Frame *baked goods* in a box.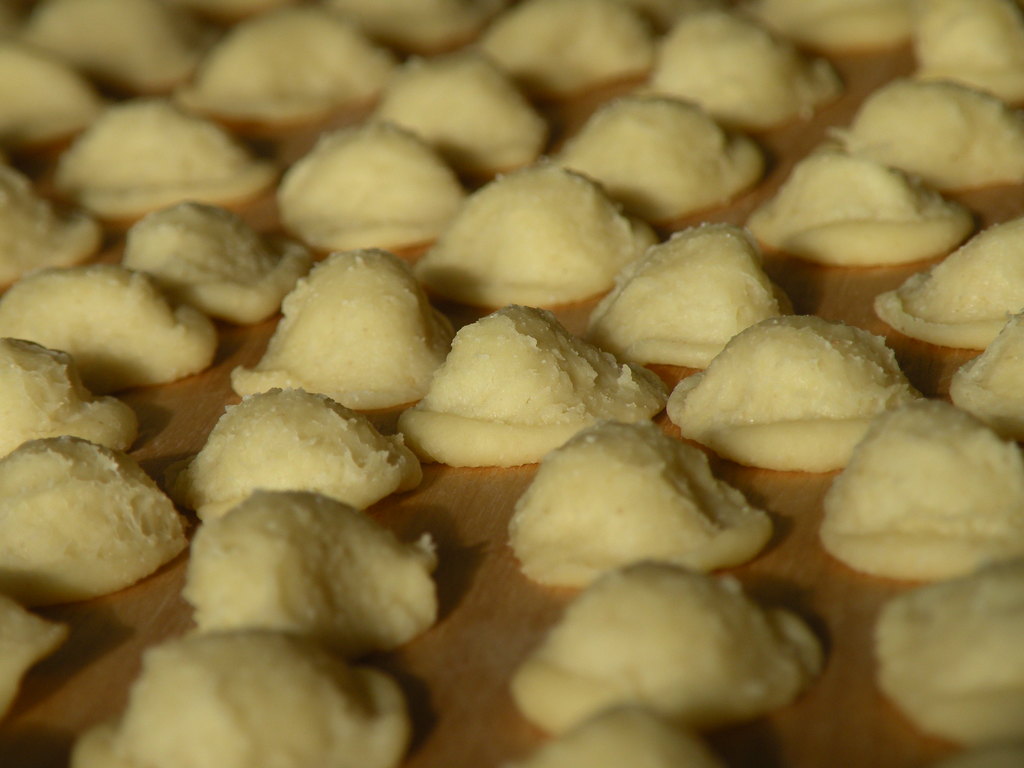
(x1=9, y1=439, x2=177, y2=602).
